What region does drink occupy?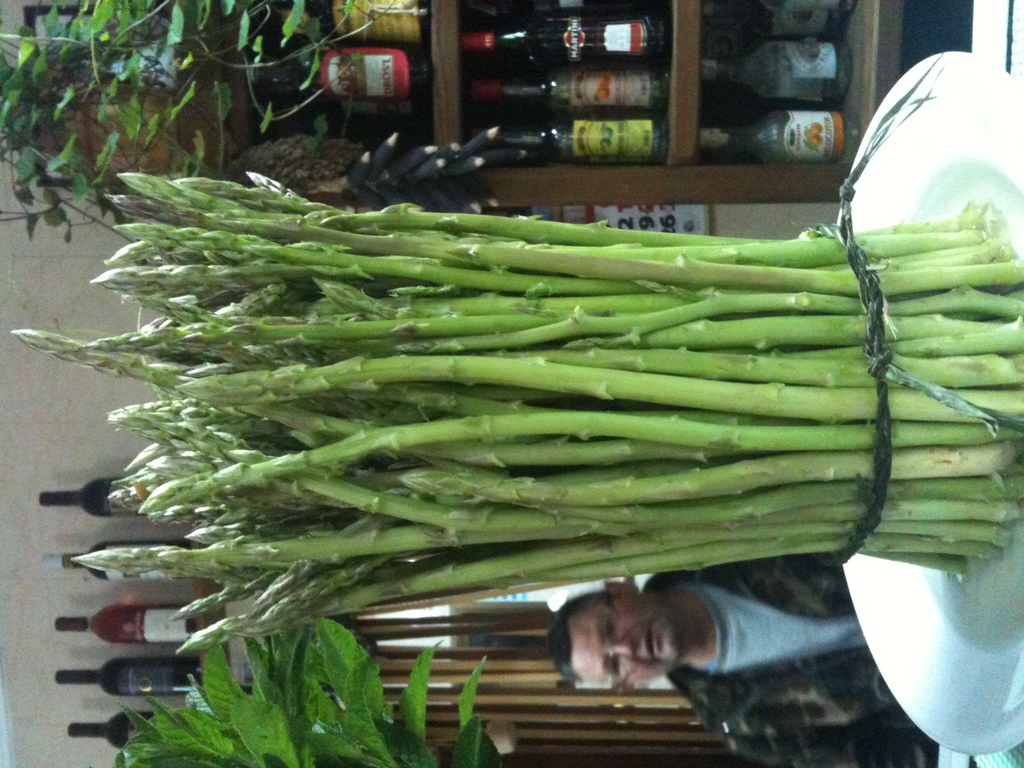
(left=471, top=124, right=662, bottom=159).
